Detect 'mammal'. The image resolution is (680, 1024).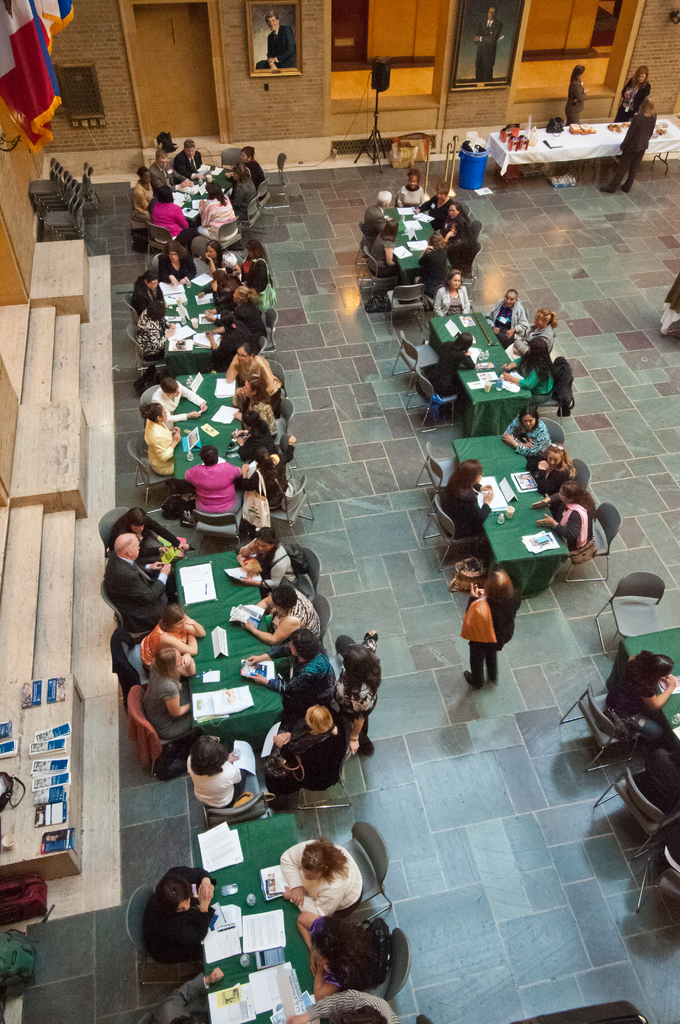
254:9:297:72.
